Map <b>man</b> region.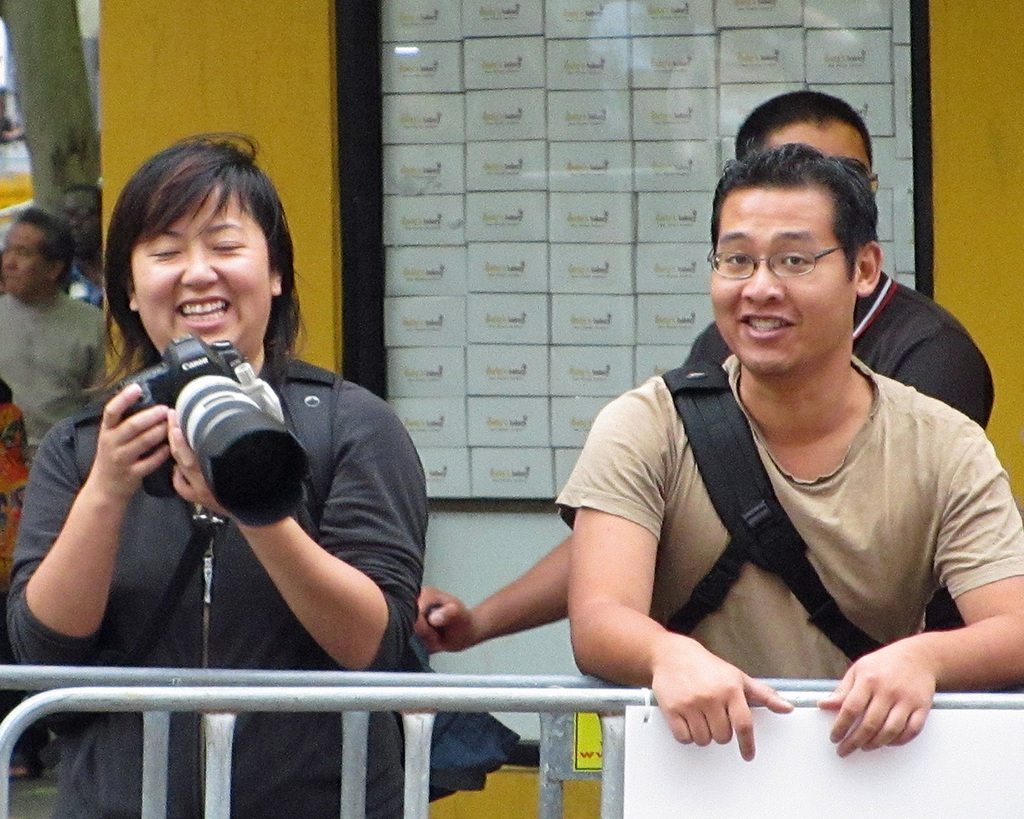
Mapped to box(0, 204, 114, 460).
